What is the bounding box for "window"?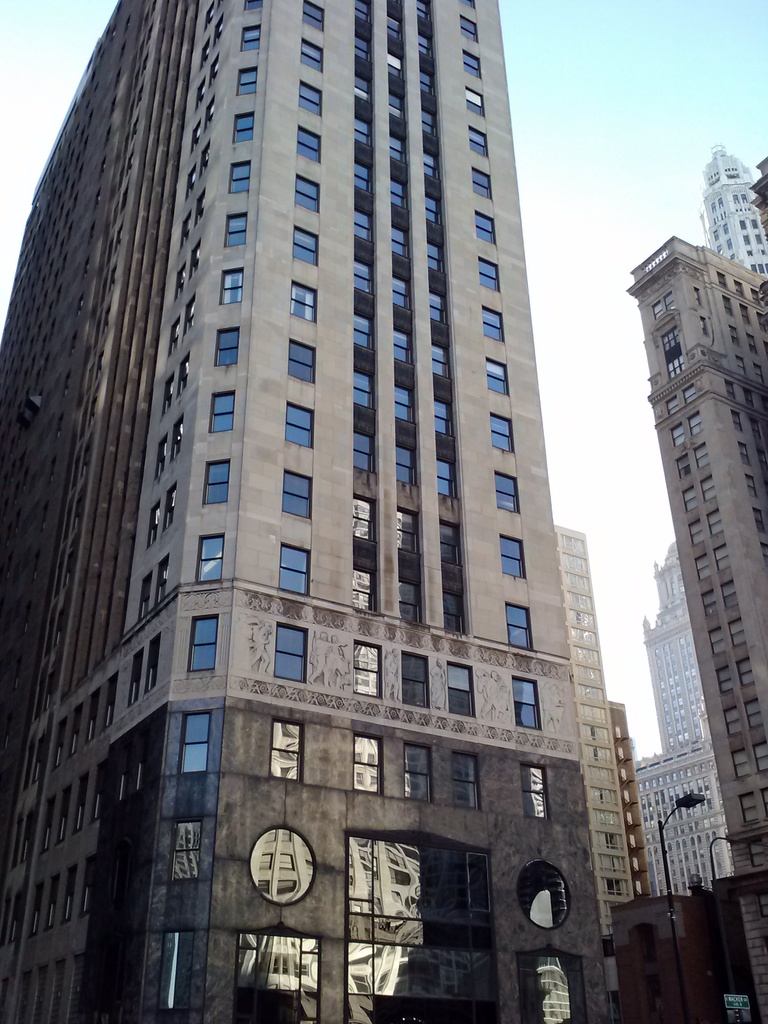
bbox=[296, 172, 319, 212].
